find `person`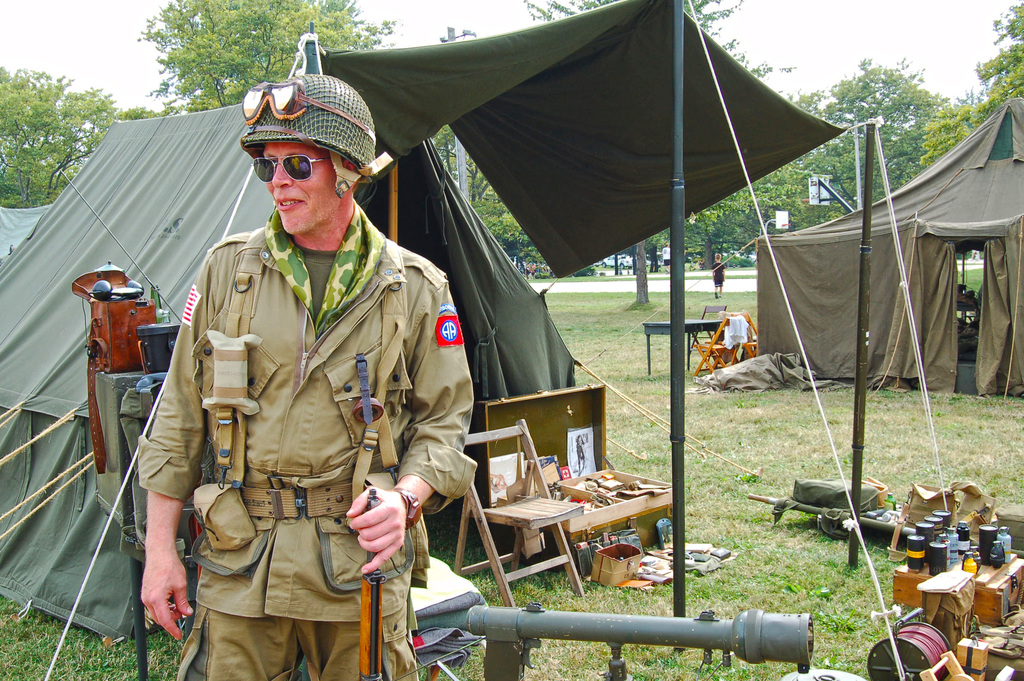
x1=659, y1=242, x2=670, y2=275
